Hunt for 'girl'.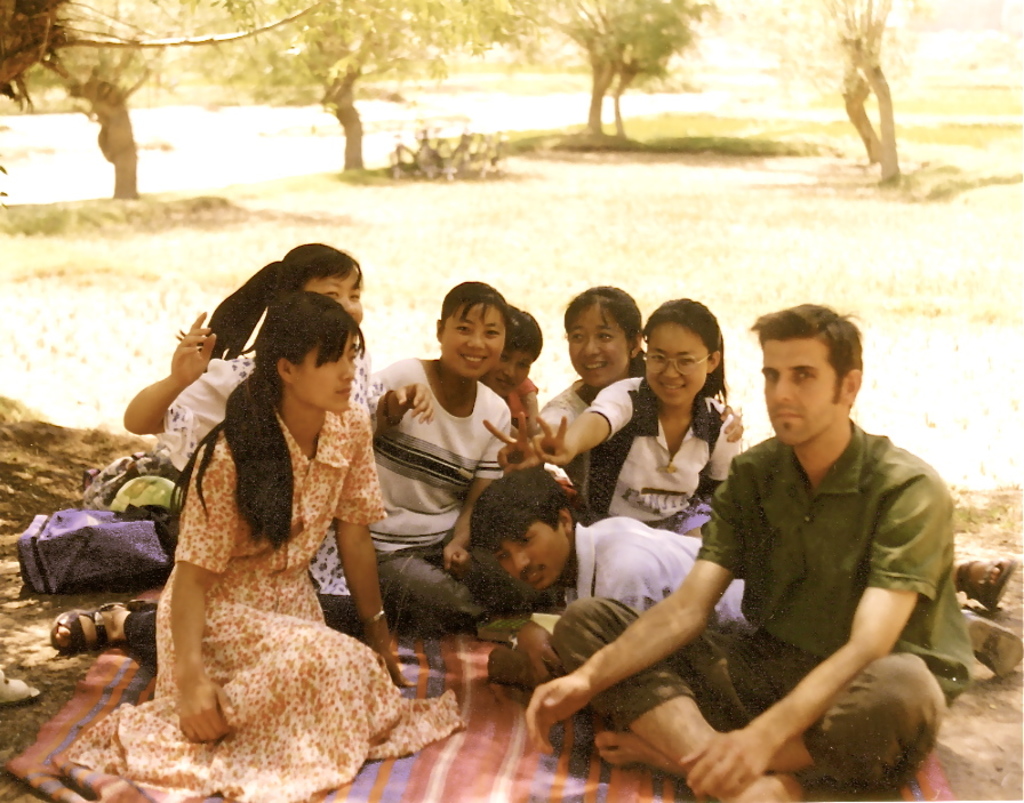
Hunted down at <box>485,286,645,495</box>.
